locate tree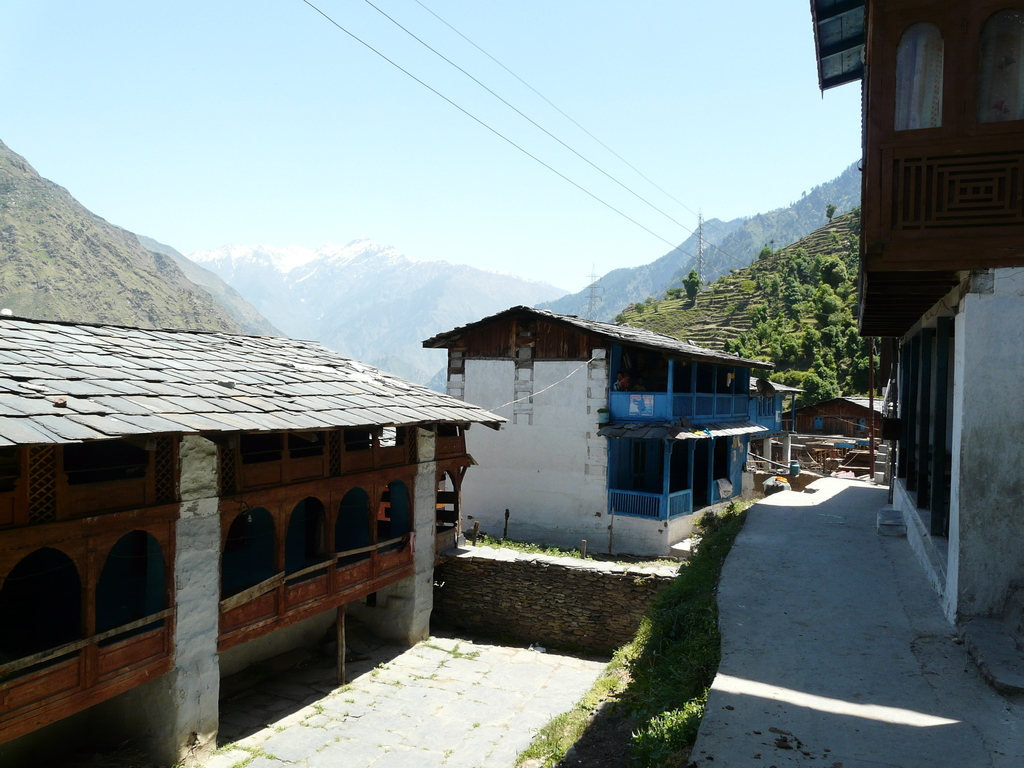
(634,303,646,315)
